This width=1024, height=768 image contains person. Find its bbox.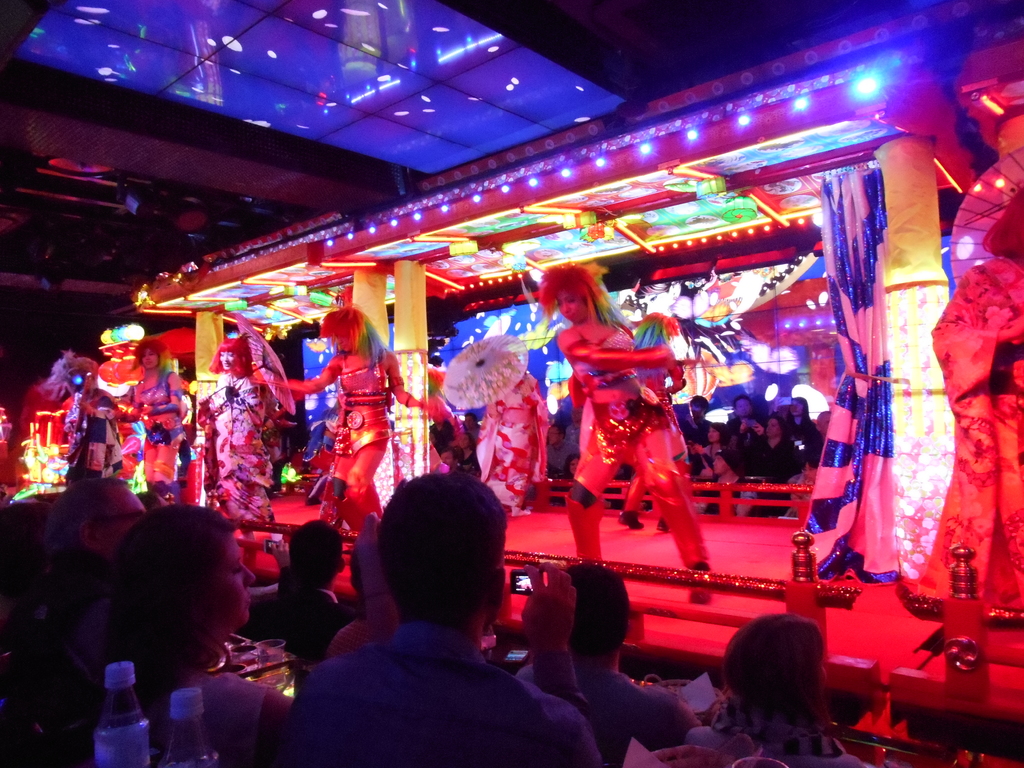
locate(242, 519, 352, 654).
